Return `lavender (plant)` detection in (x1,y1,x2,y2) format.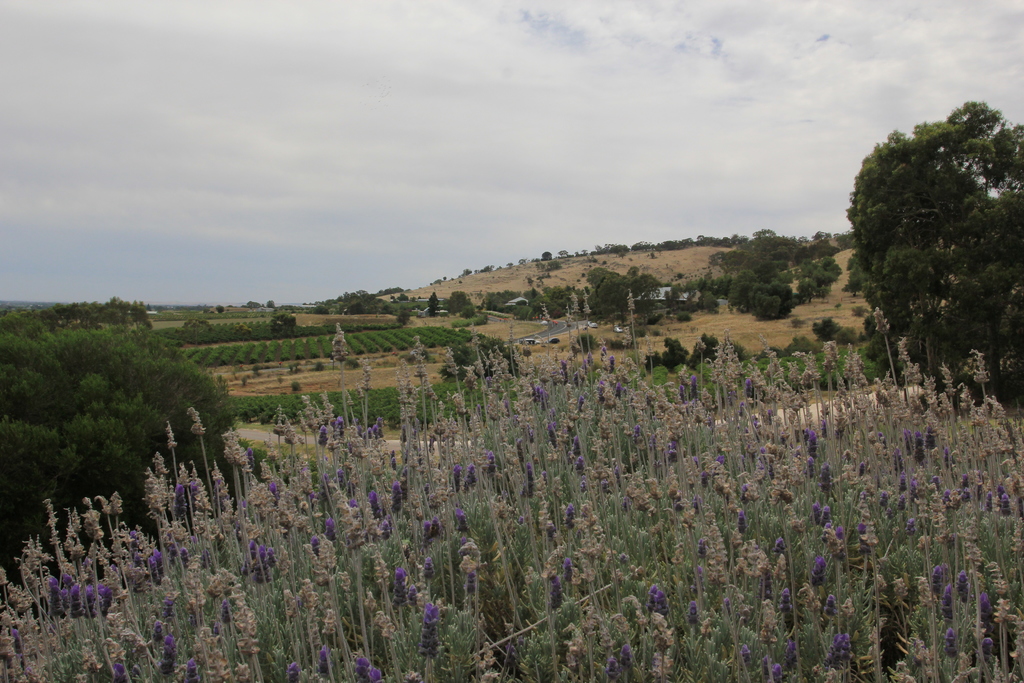
(925,424,935,451).
